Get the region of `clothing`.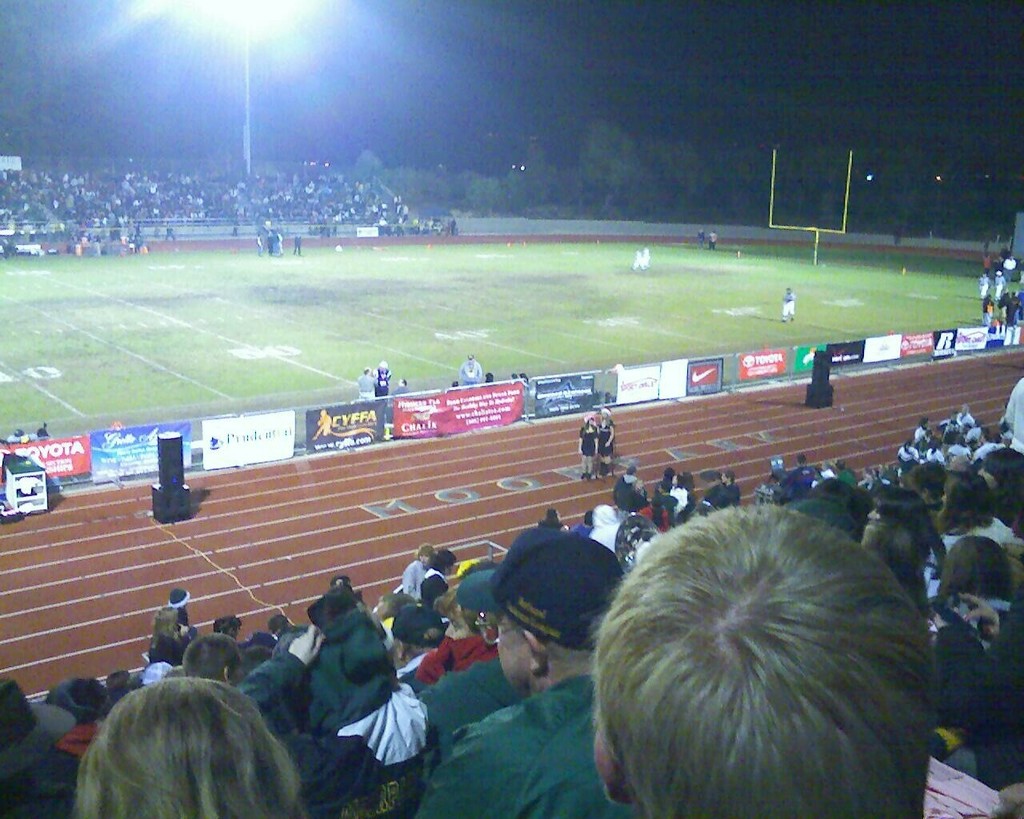
pyautogui.locateOnScreen(578, 422, 597, 461).
